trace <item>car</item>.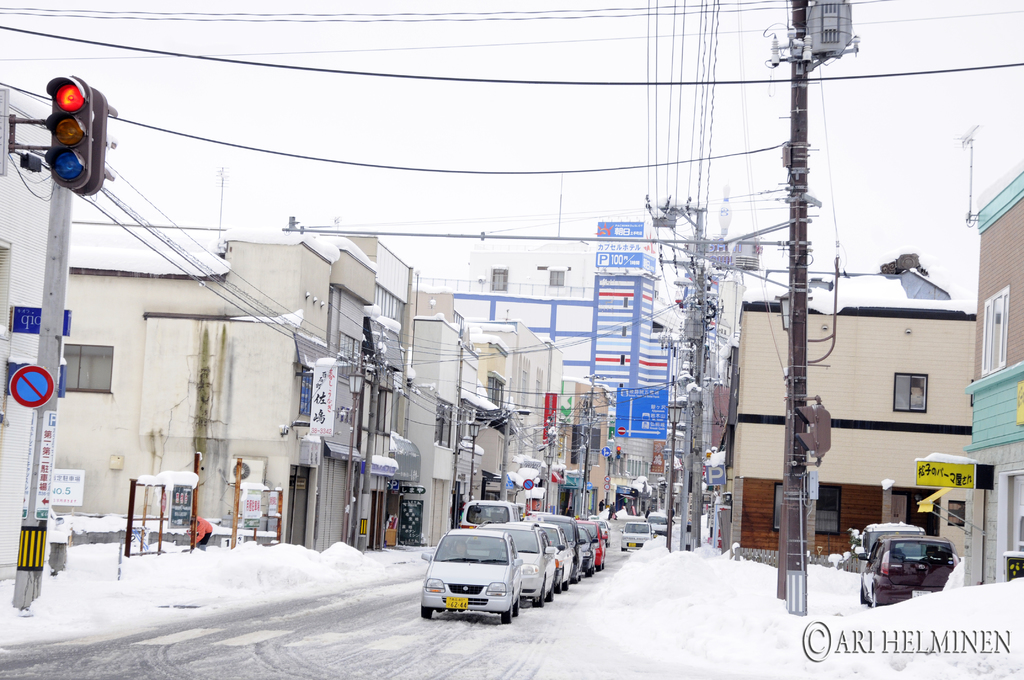
Traced to {"x1": 850, "y1": 522, "x2": 925, "y2": 587}.
